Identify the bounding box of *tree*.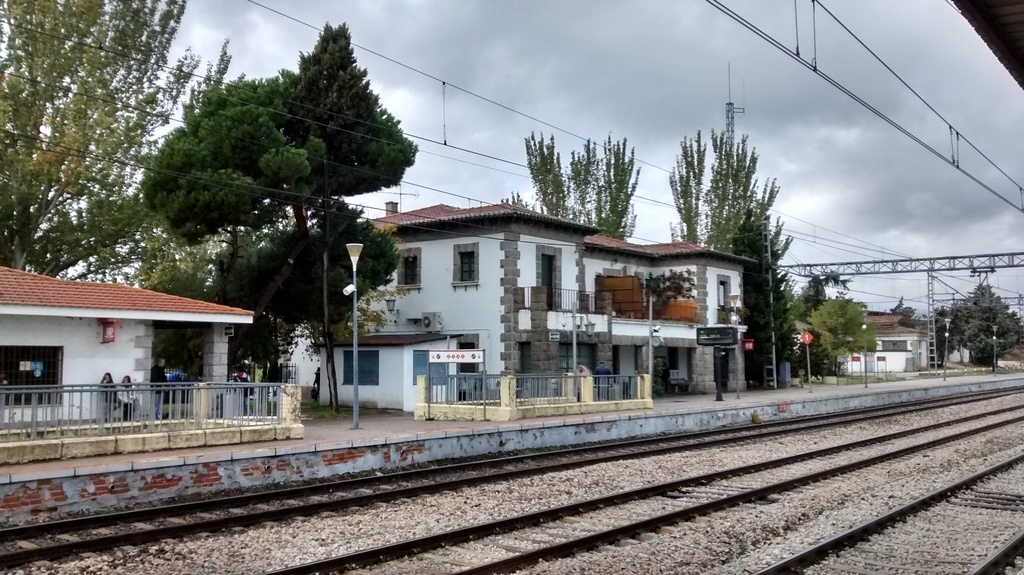
x1=0 y1=344 x2=61 y2=409.
